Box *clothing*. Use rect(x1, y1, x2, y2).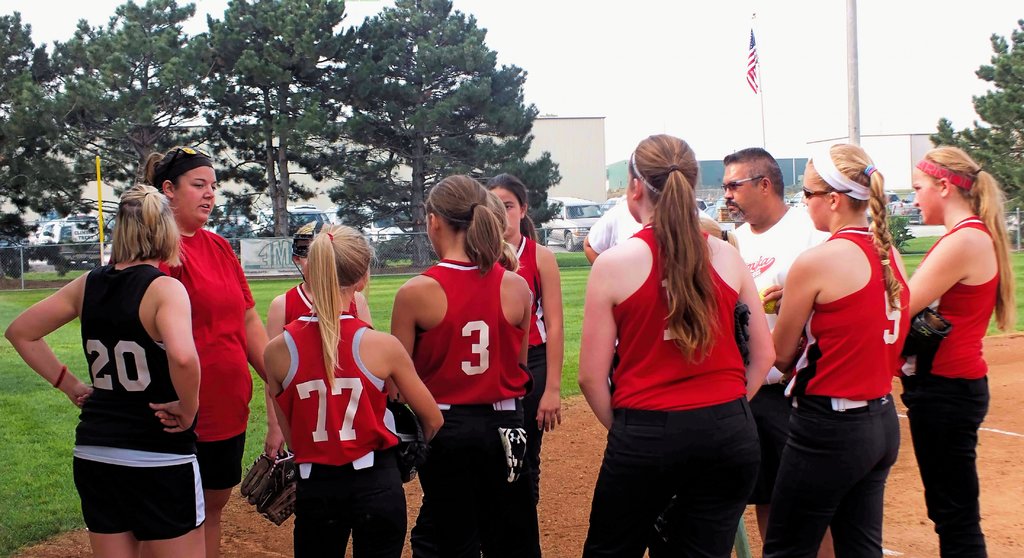
rect(582, 222, 765, 557).
